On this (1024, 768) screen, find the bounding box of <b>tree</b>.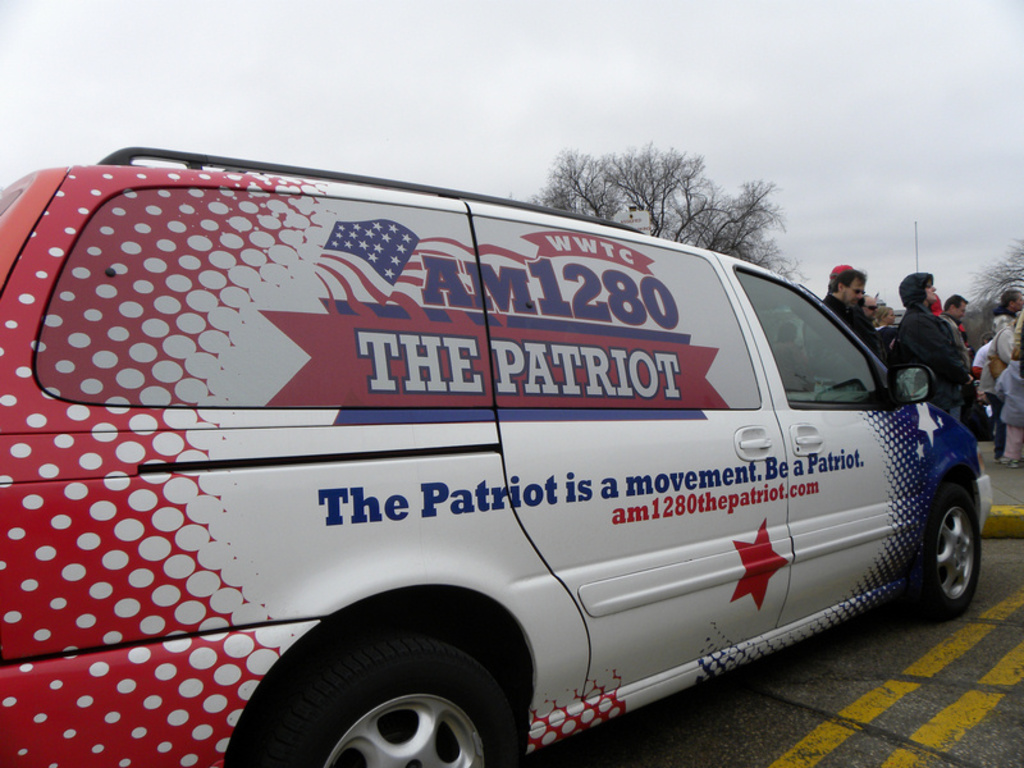
Bounding box: box(527, 136, 801, 279).
